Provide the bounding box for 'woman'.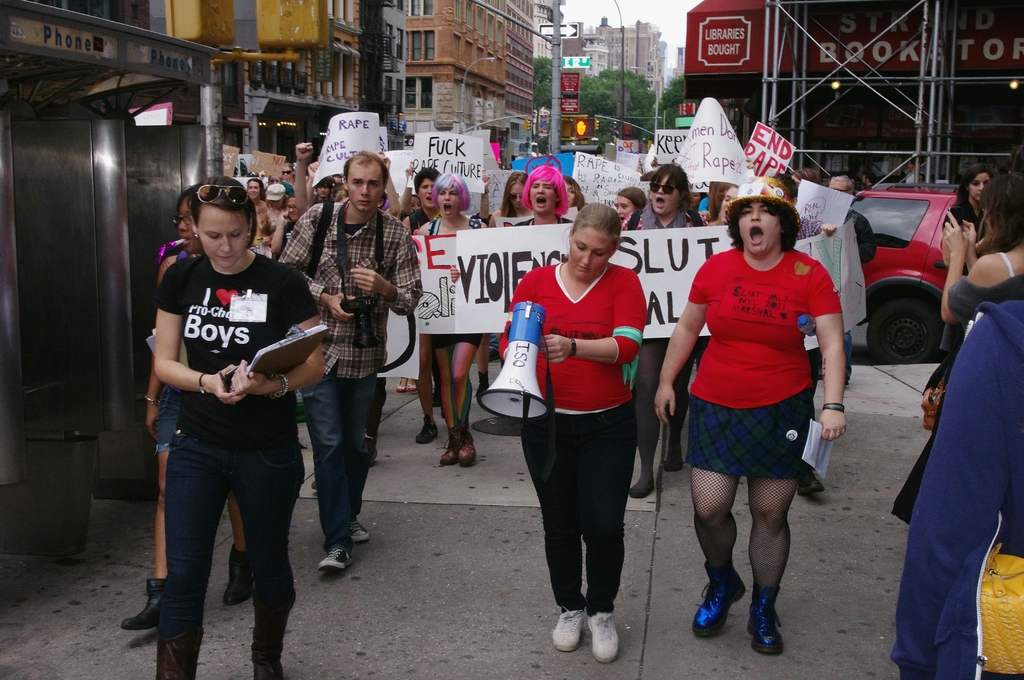
499/201/648/664.
